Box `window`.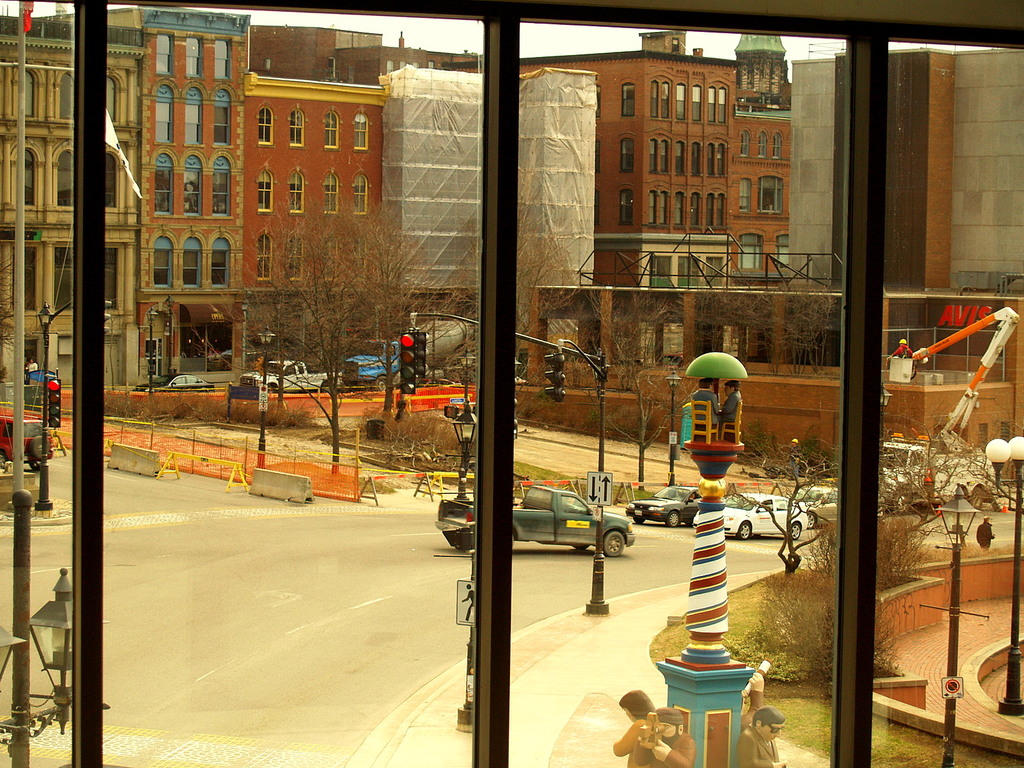
x1=0 y1=0 x2=1023 y2=767.
